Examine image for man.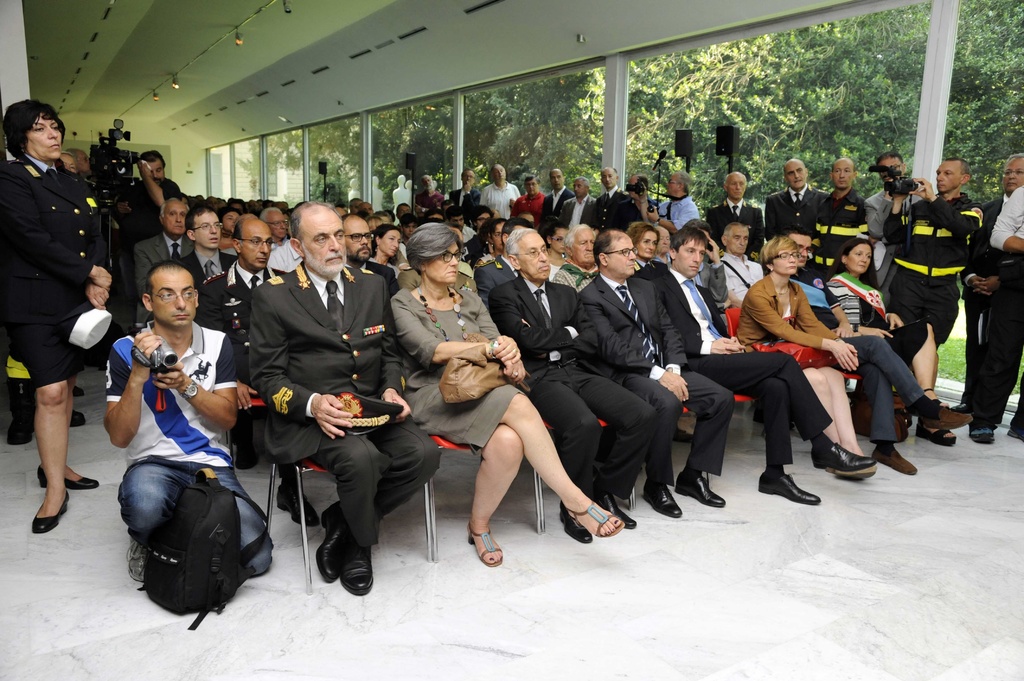
Examination result: box(200, 214, 304, 529).
